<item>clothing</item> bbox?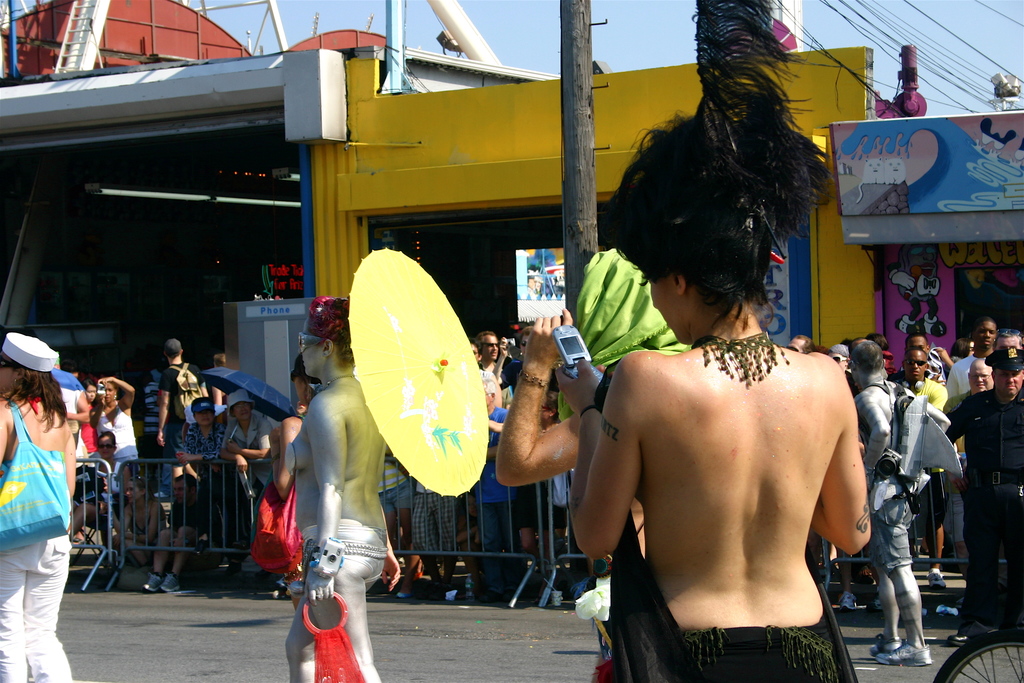
{"x1": 302, "y1": 523, "x2": 388, "y2": 581}
